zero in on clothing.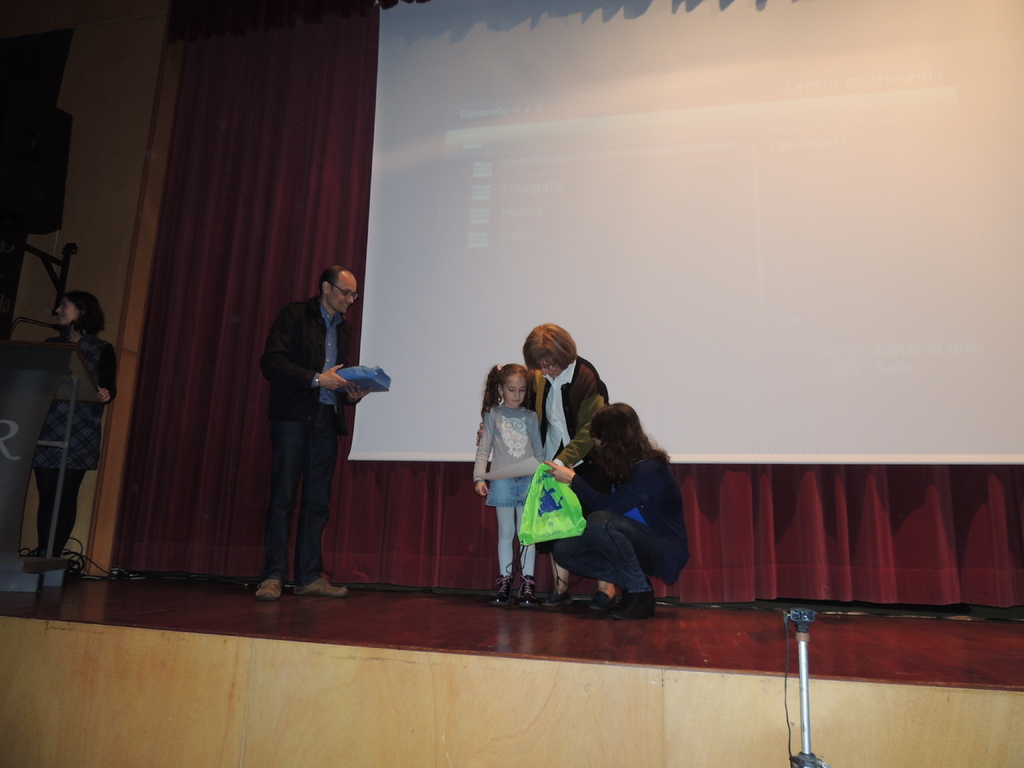
Zeroed in: pyautogui.locateOnScreen(557, 429, 698, 617).
